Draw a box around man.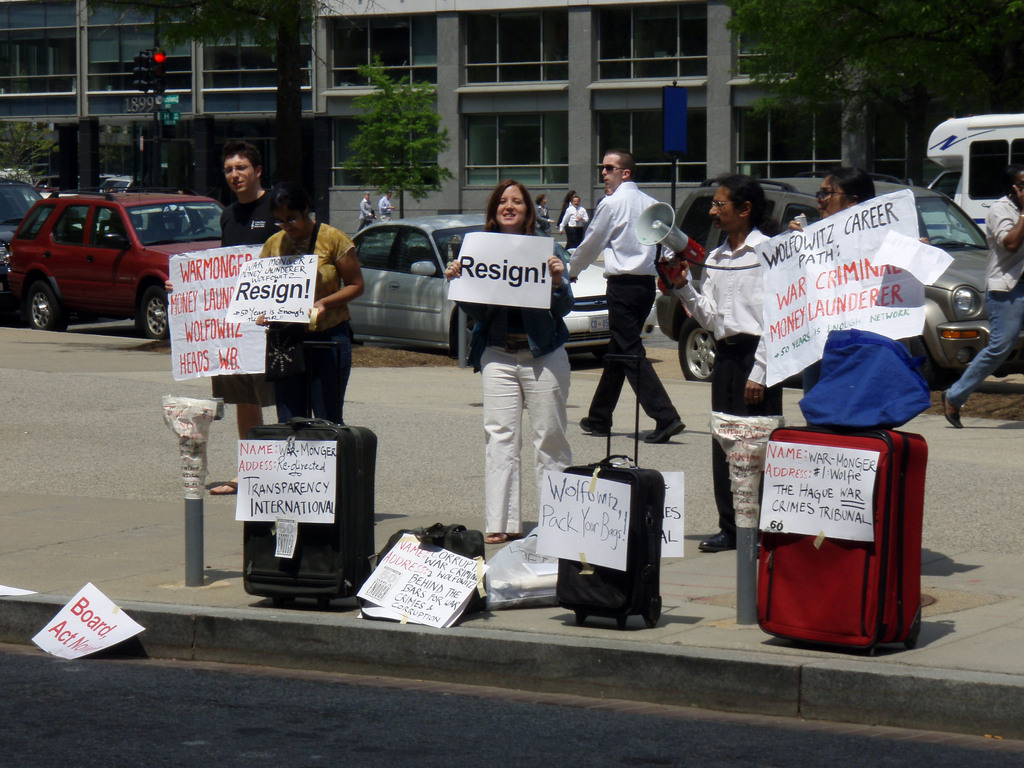
356 193 376 232.
